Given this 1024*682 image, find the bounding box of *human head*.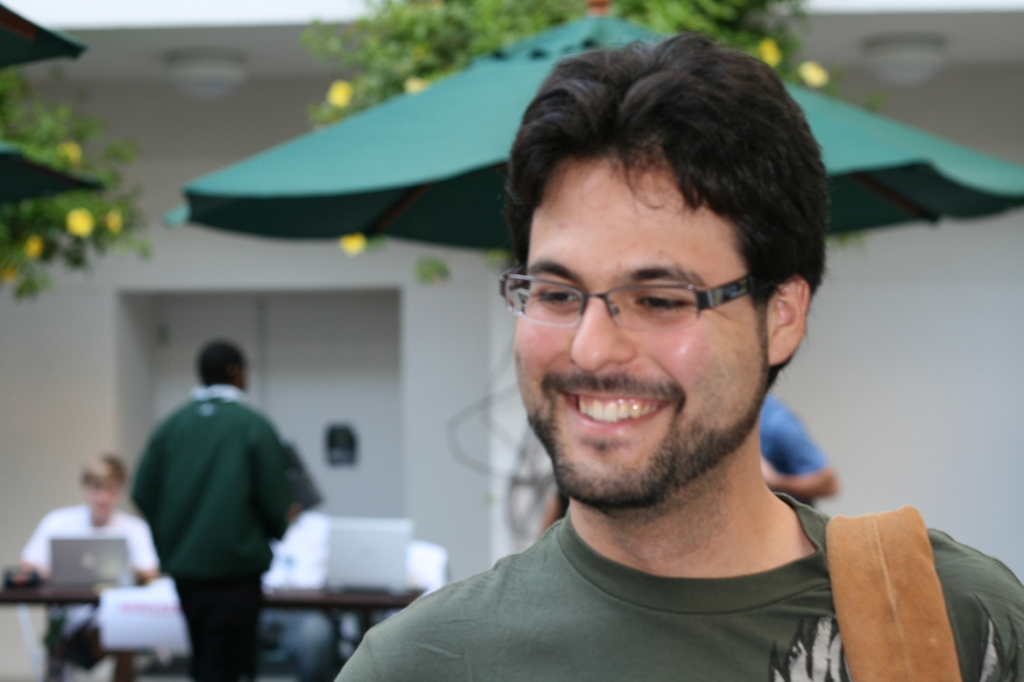
(74, 454, 123, 524).
